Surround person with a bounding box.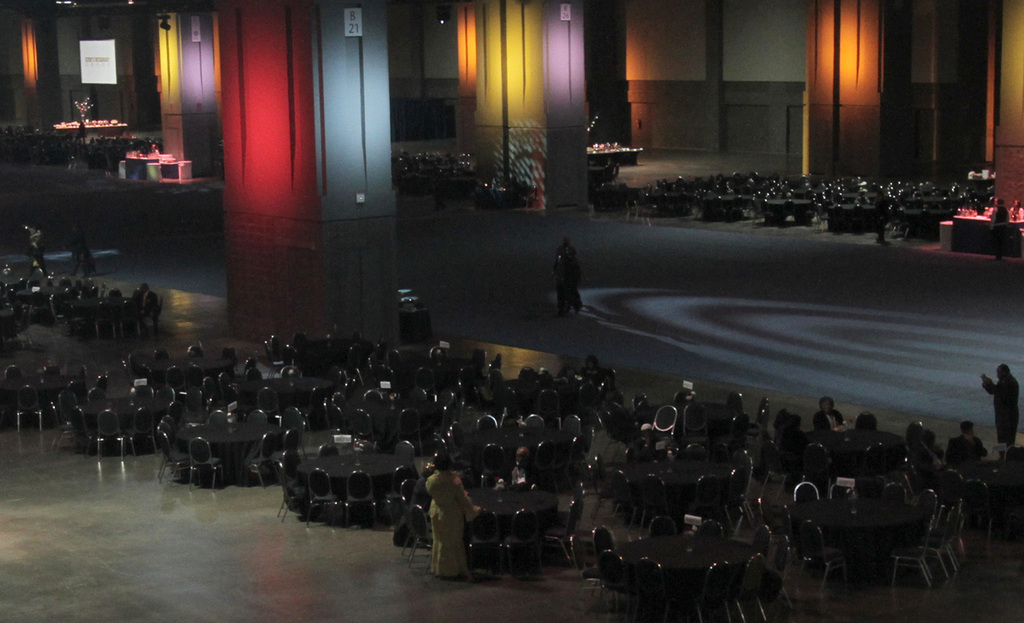
(870, 193, 891, 241).
